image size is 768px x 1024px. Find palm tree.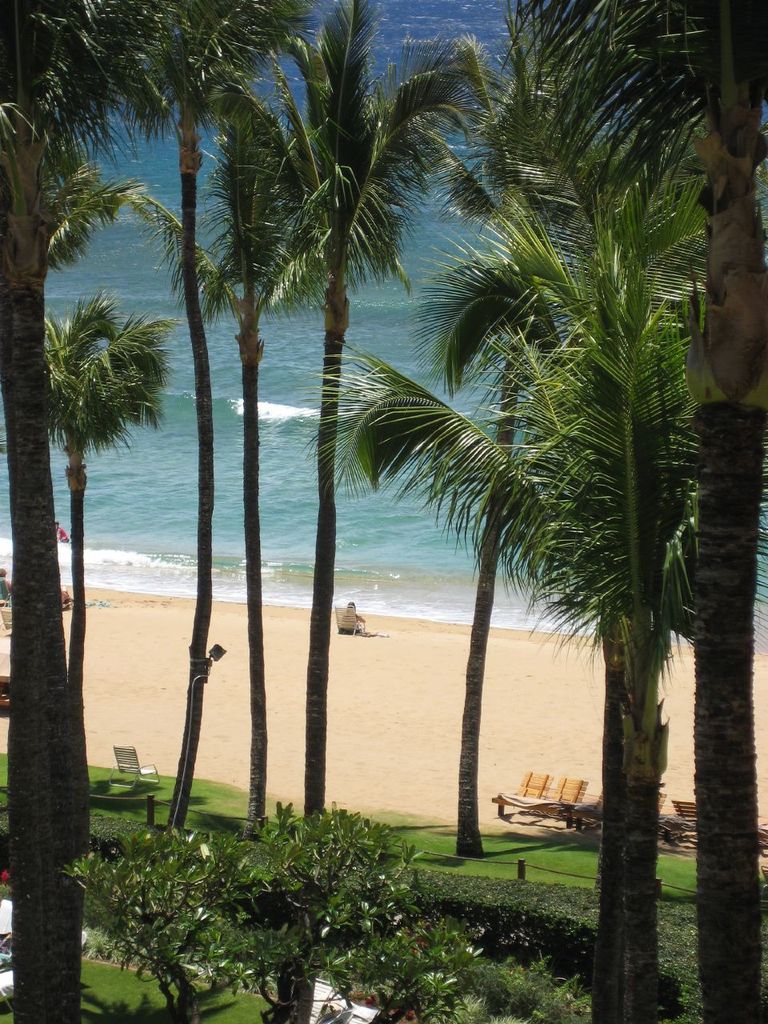
(x1=0, y1=0, x2=178, y2=1014).
